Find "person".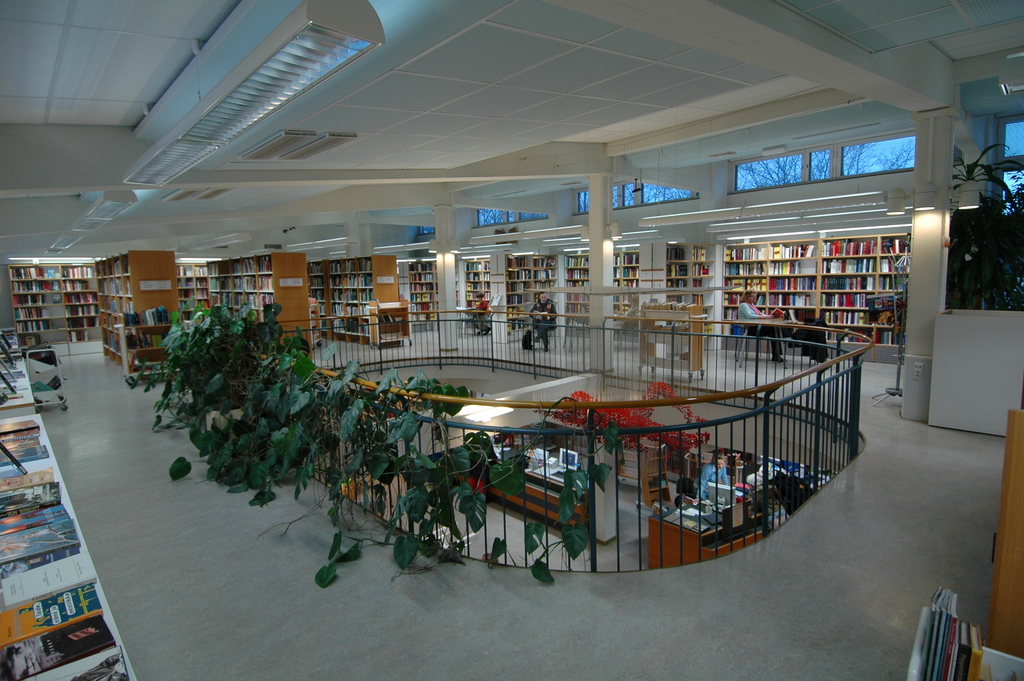
detection(734, 291, 784, 357).
